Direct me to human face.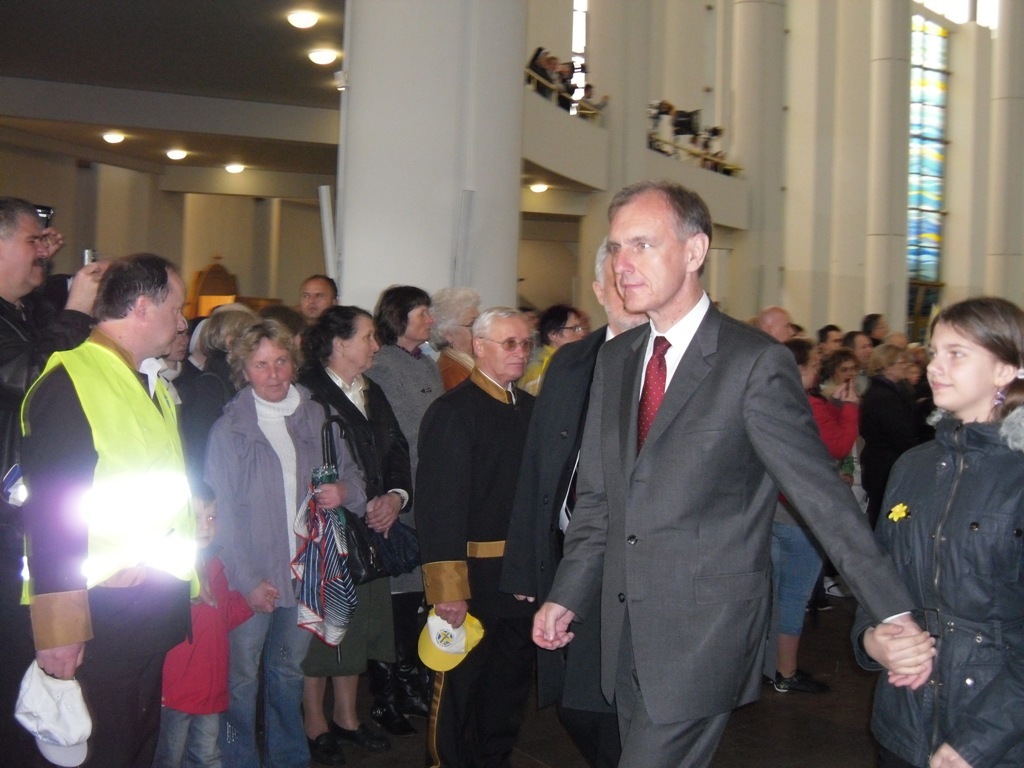
Direction: bbox=[926, 319, 992, 409].
